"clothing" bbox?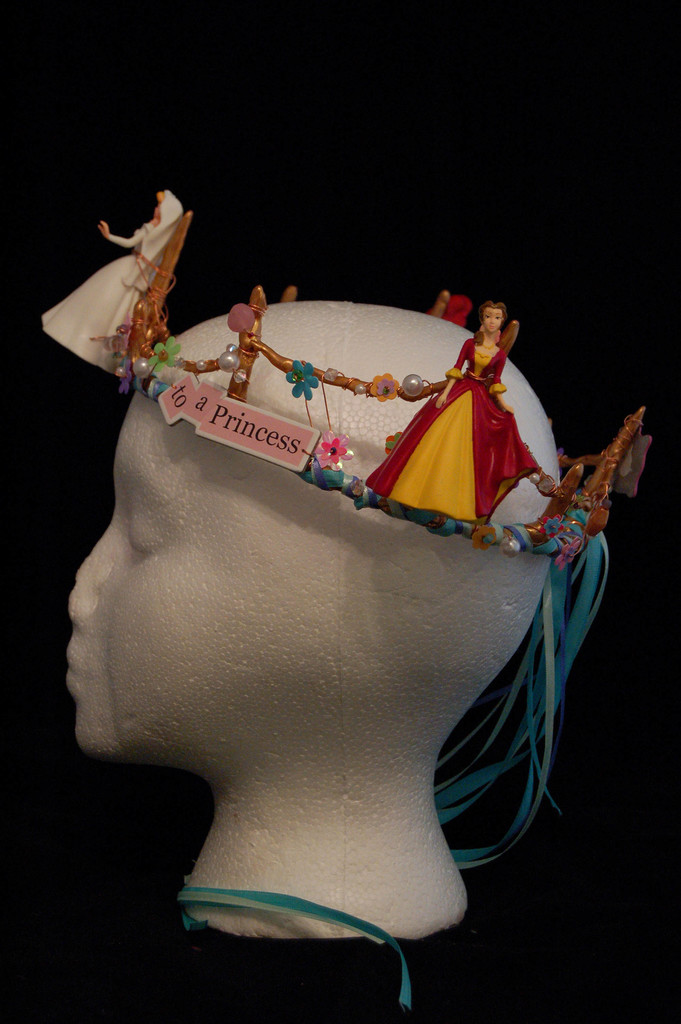
BBox(0, 885, 680, 1023)
